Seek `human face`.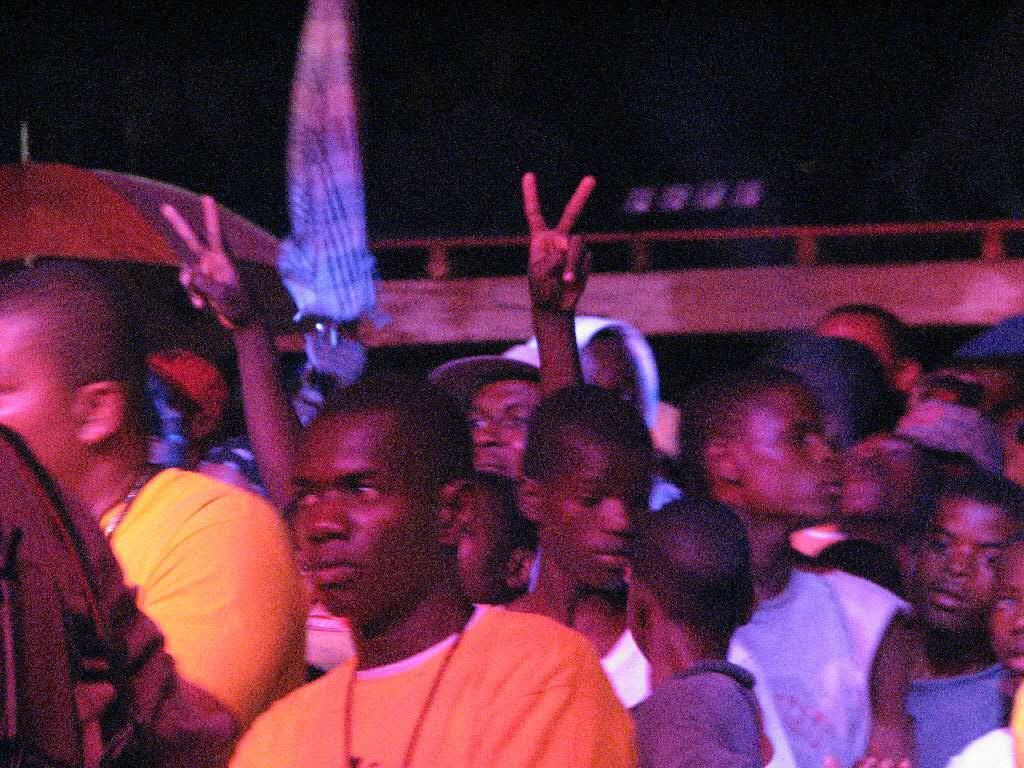
{"x1": 708, "y1": 377, "x2": 845, "y2": 516}.
